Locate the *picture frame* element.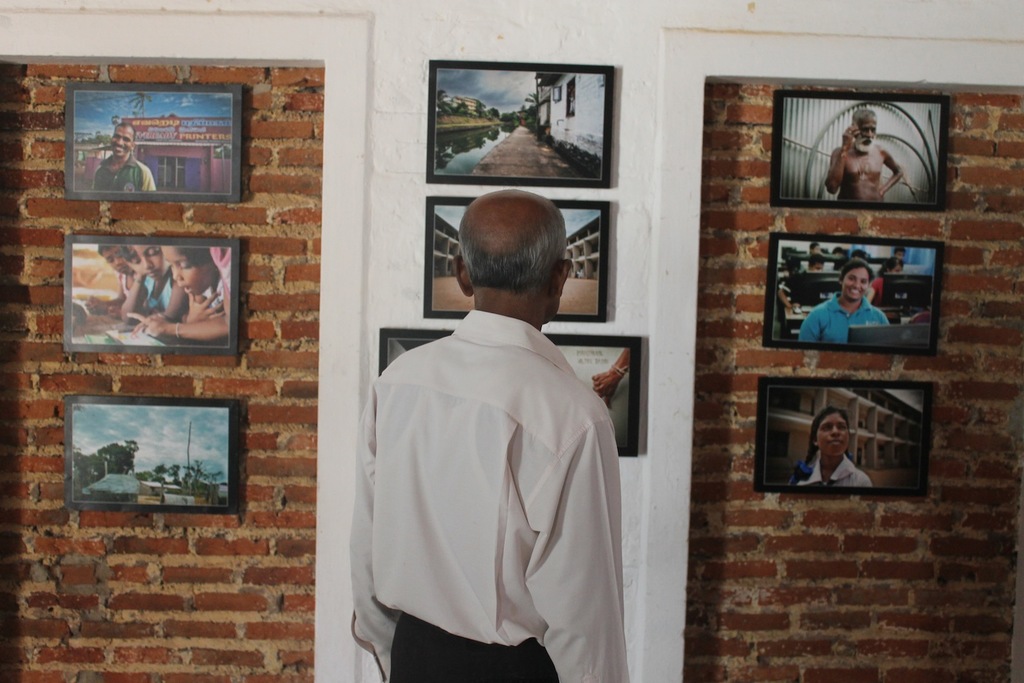
Element bbox: (left=65, top=235, right=240, bottom=357).
